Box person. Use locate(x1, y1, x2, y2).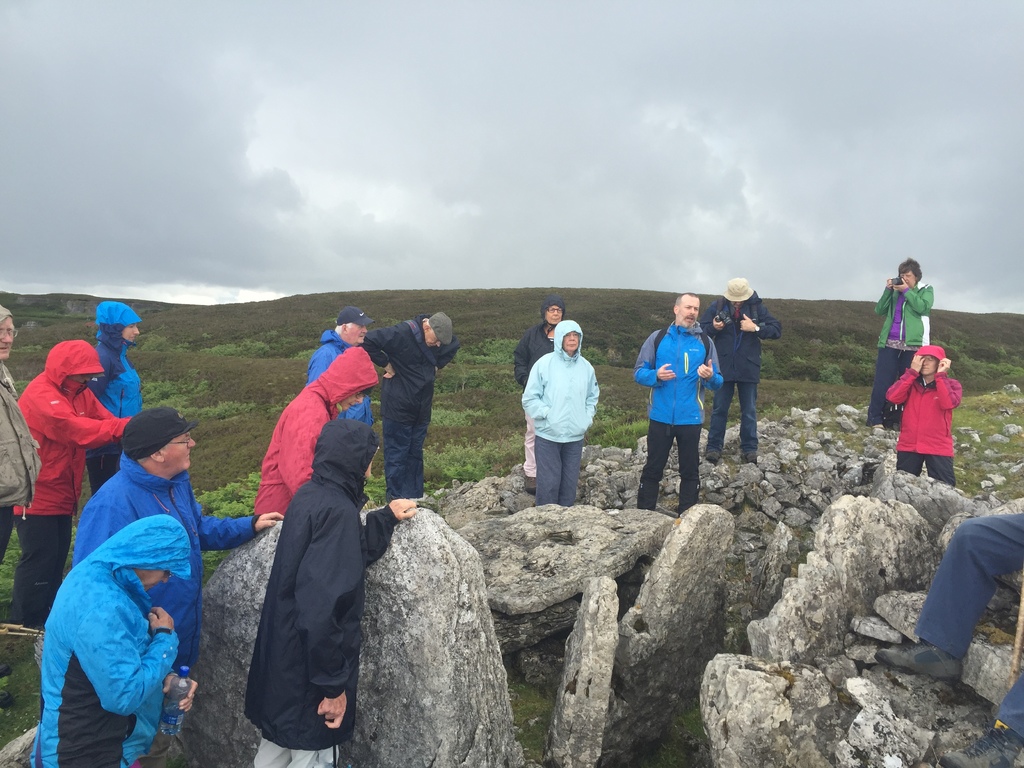
locate(514, 296, 563, 492).
